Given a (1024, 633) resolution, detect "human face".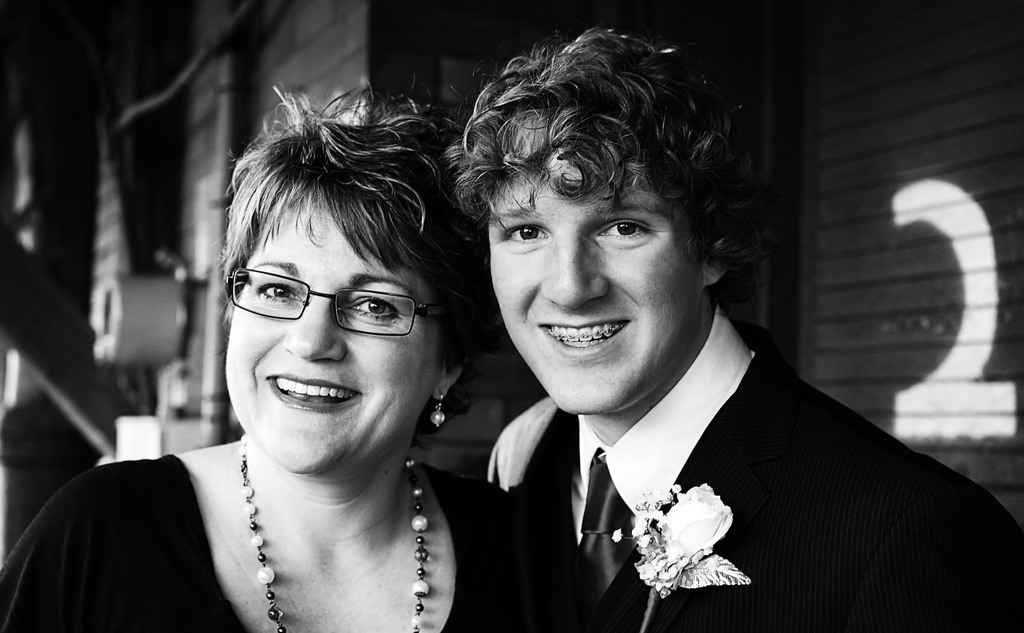
487 116 701 413.
